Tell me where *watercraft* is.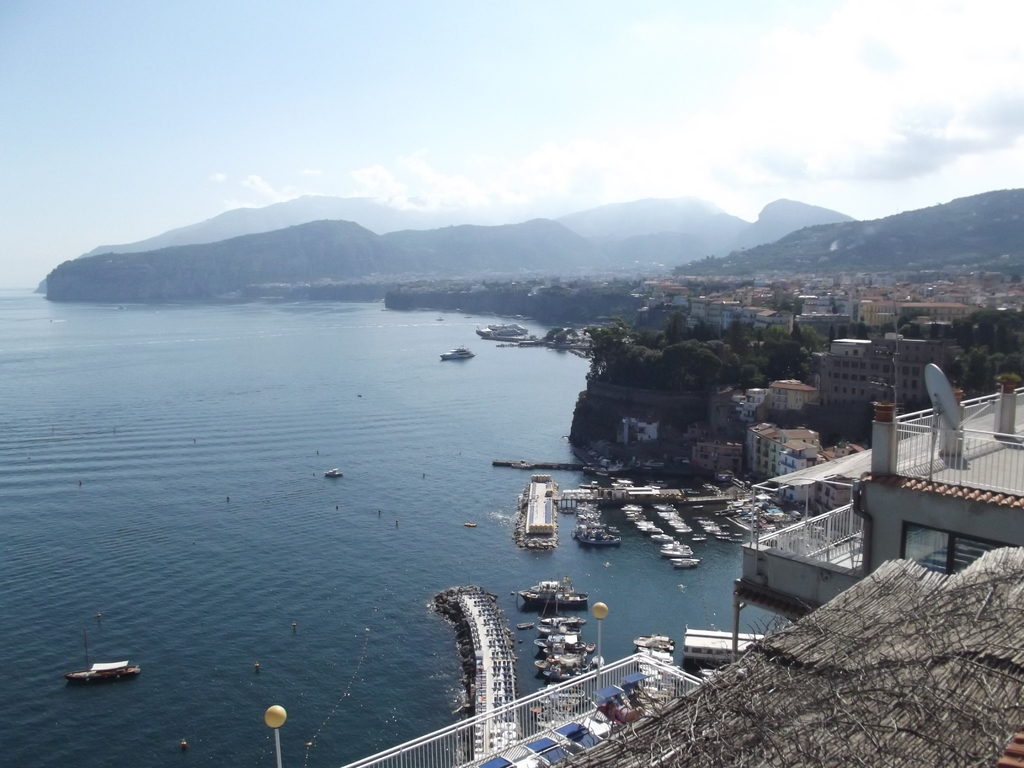
*watercraft* is at x1=644 y1=524 x2=660 y2=531.
